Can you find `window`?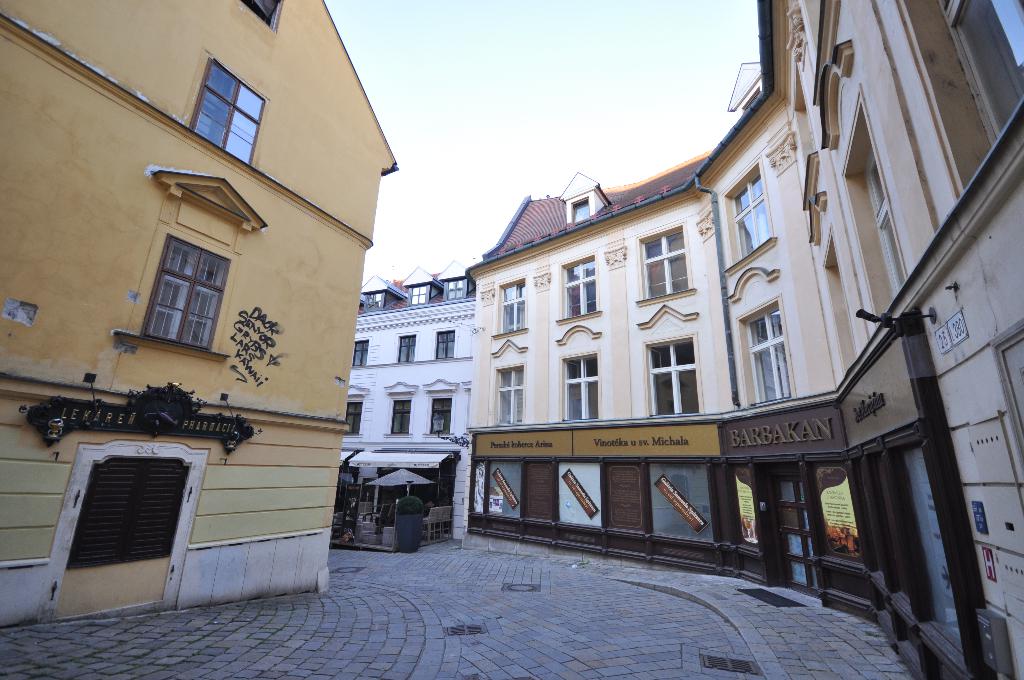
Yes, bounding box: {"x1": 498, "y1": 369, "x2": 527, "y2": 424}.
